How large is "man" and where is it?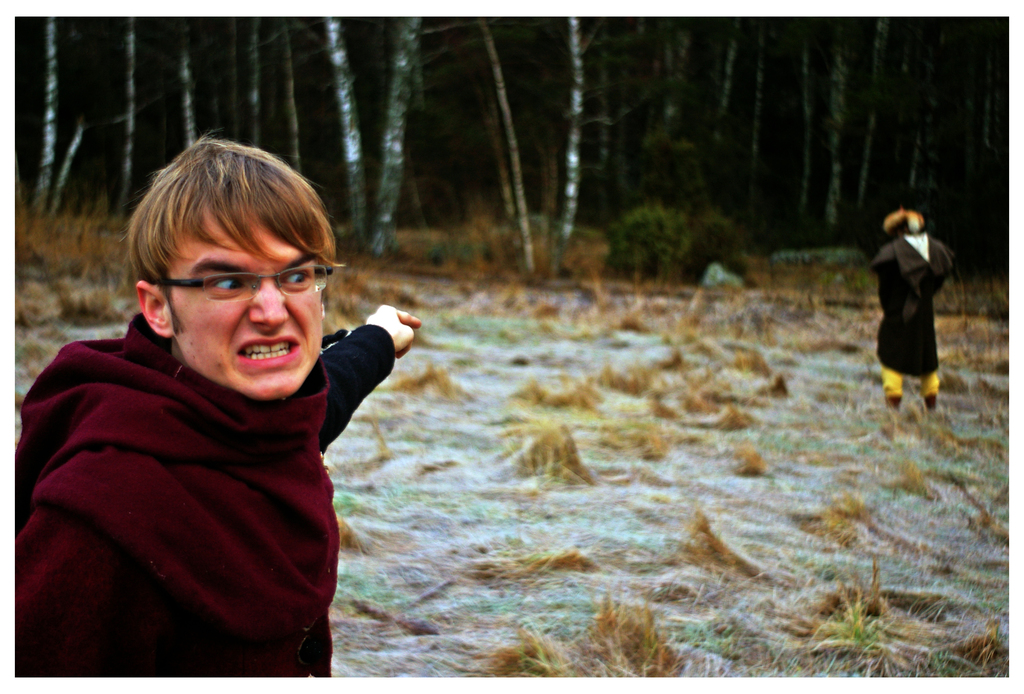
Bounding box: 862, 198, 963, 416.
